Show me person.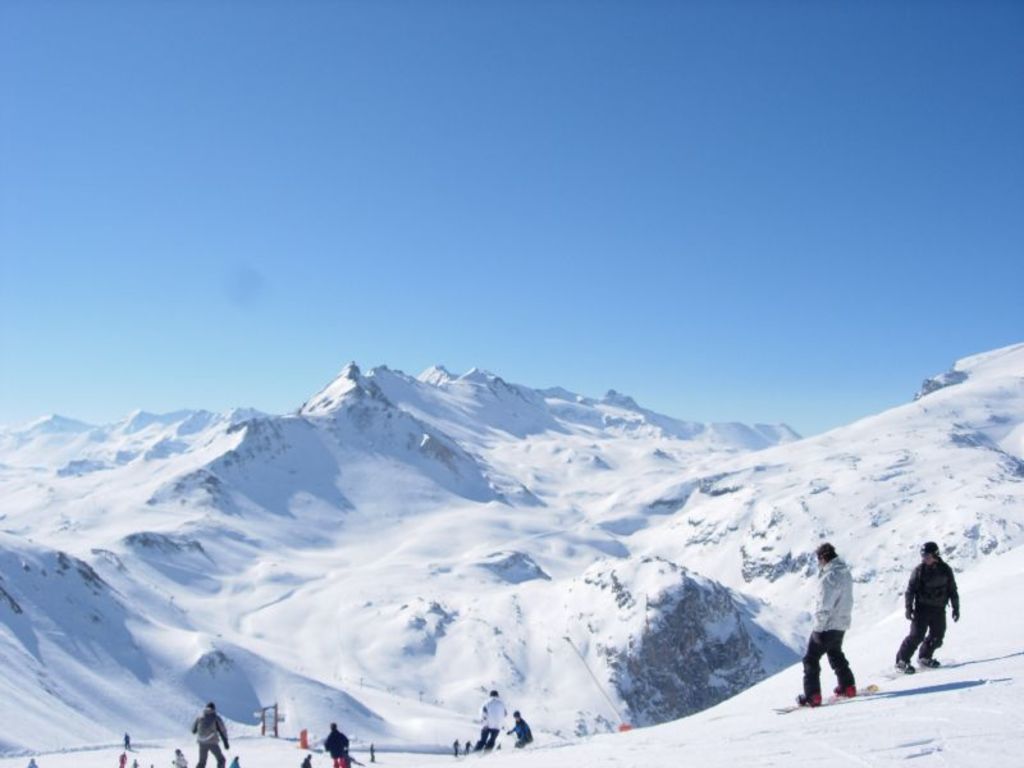
person is here: [x1=452, y1=739, x2=462, y2=756].
